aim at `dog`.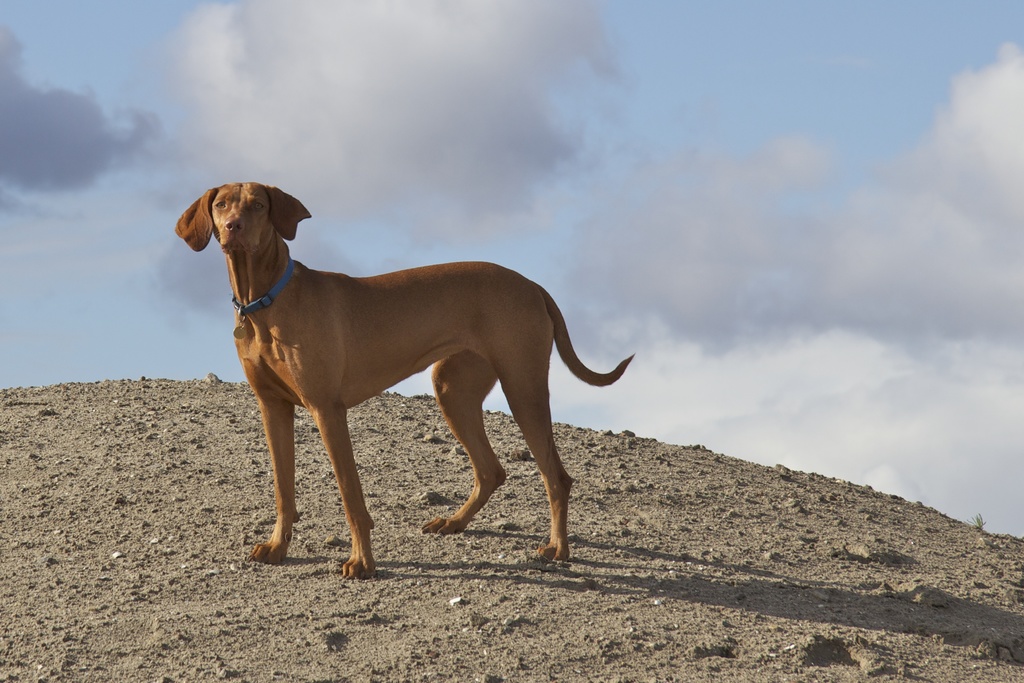
Aimed at [x1=173, y1=179, x2=634, y2=581].
